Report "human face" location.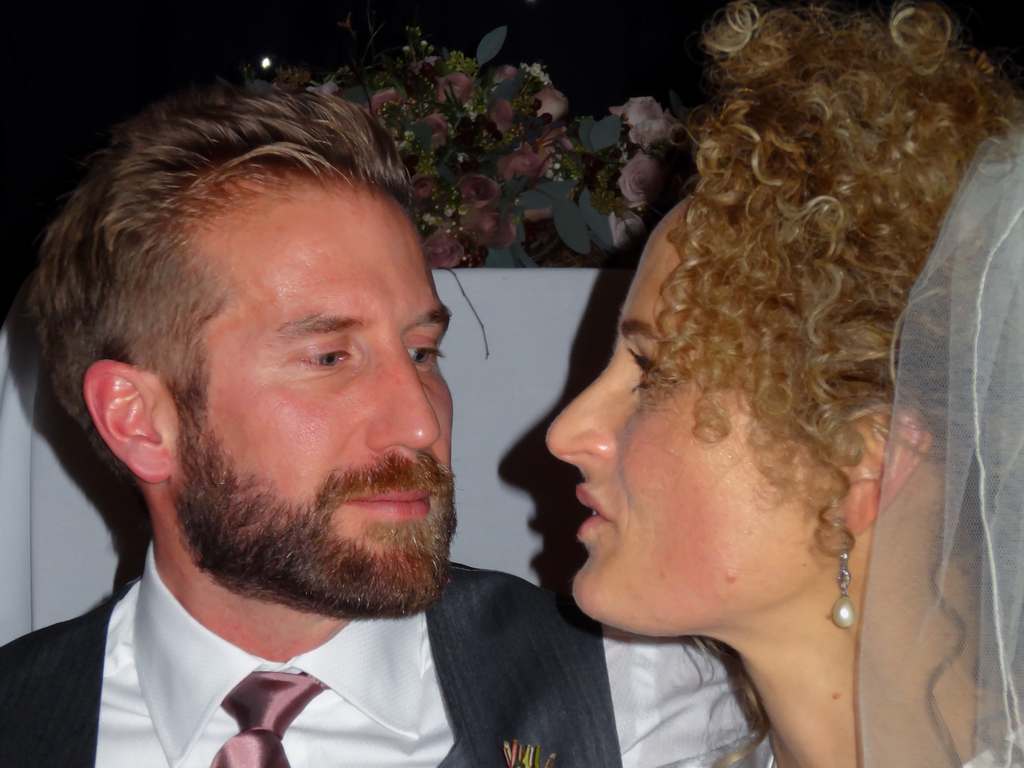
Report: detection(546, 196, 825, 639).
